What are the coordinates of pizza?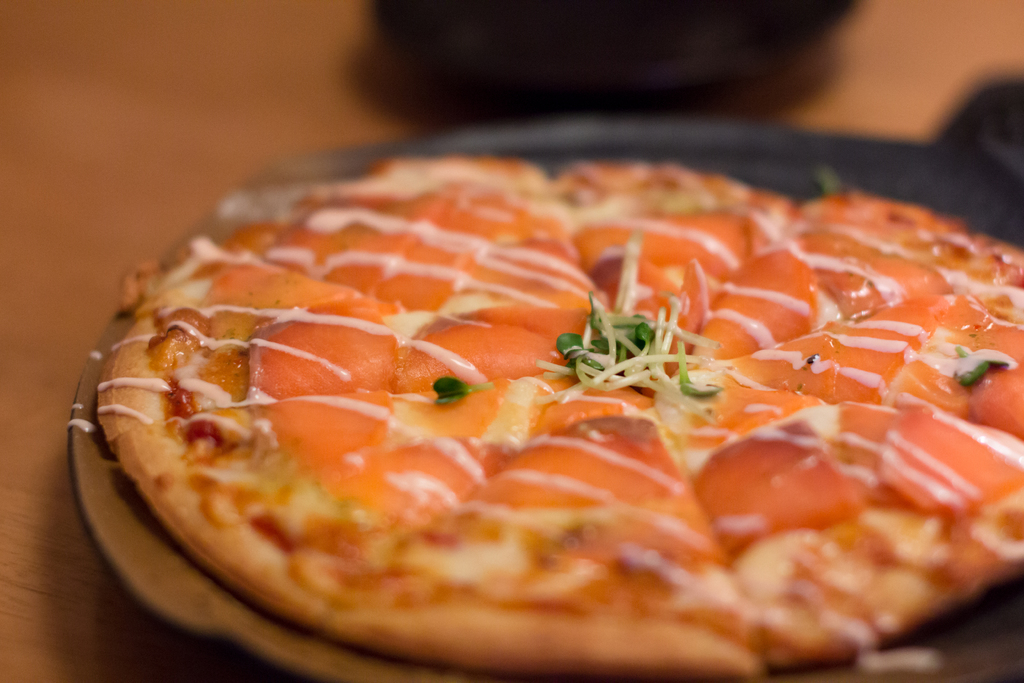
<region>92, 152, 1023, 671</region>.
